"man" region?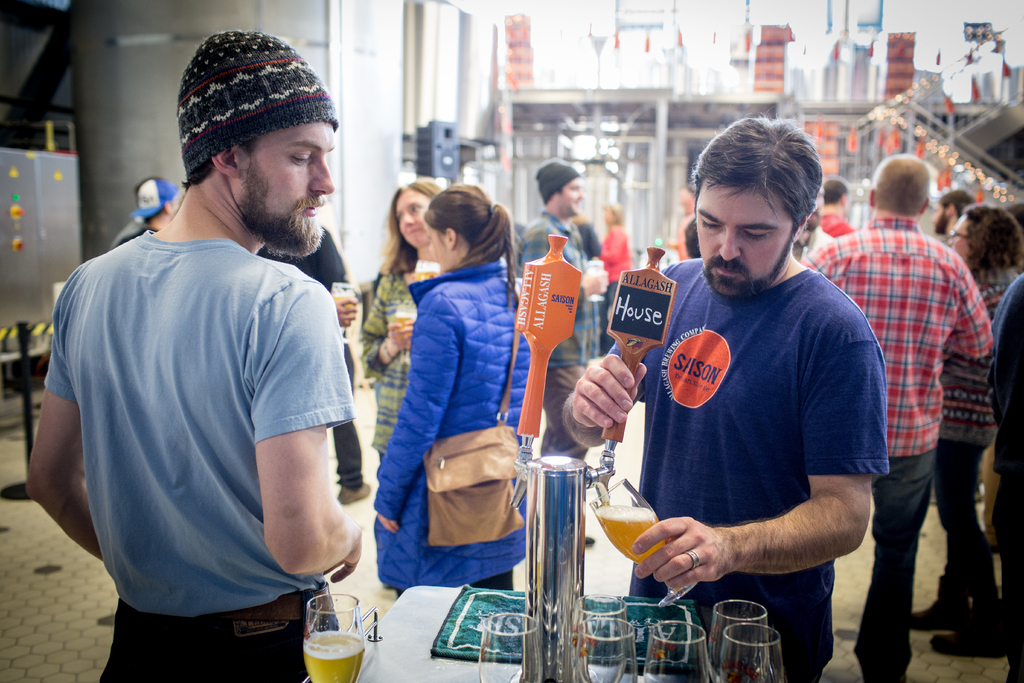
crop(561, 117, 888, 682)
